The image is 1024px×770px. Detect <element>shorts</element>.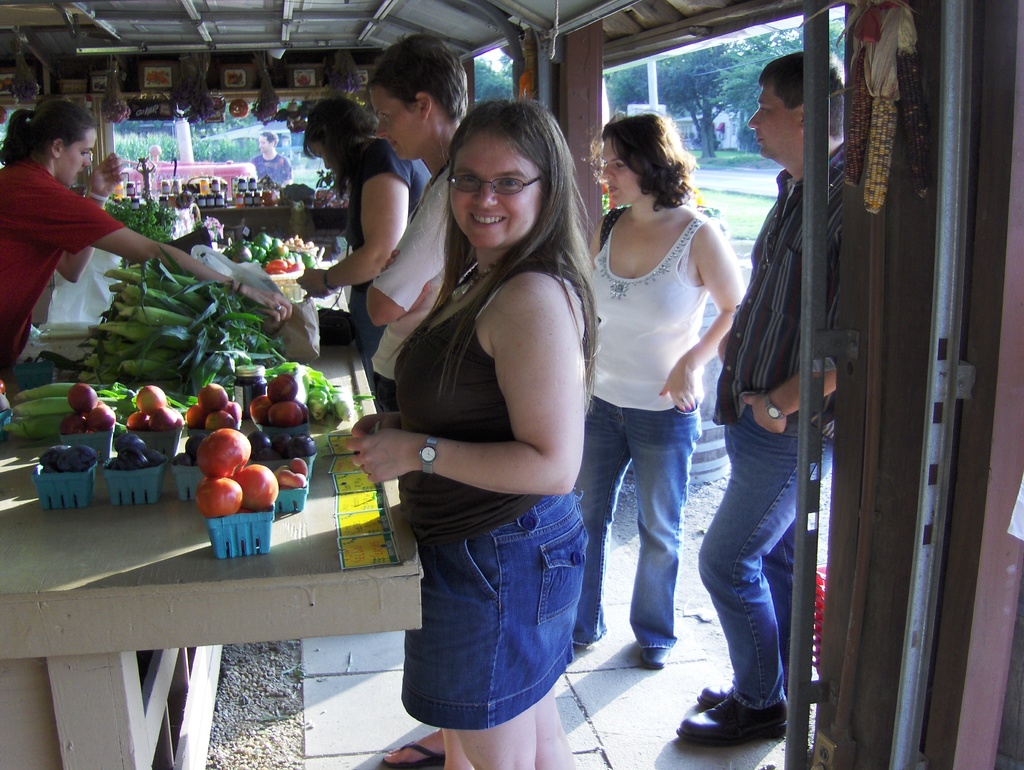
Detection: rect(370, 475, 598, 754).
